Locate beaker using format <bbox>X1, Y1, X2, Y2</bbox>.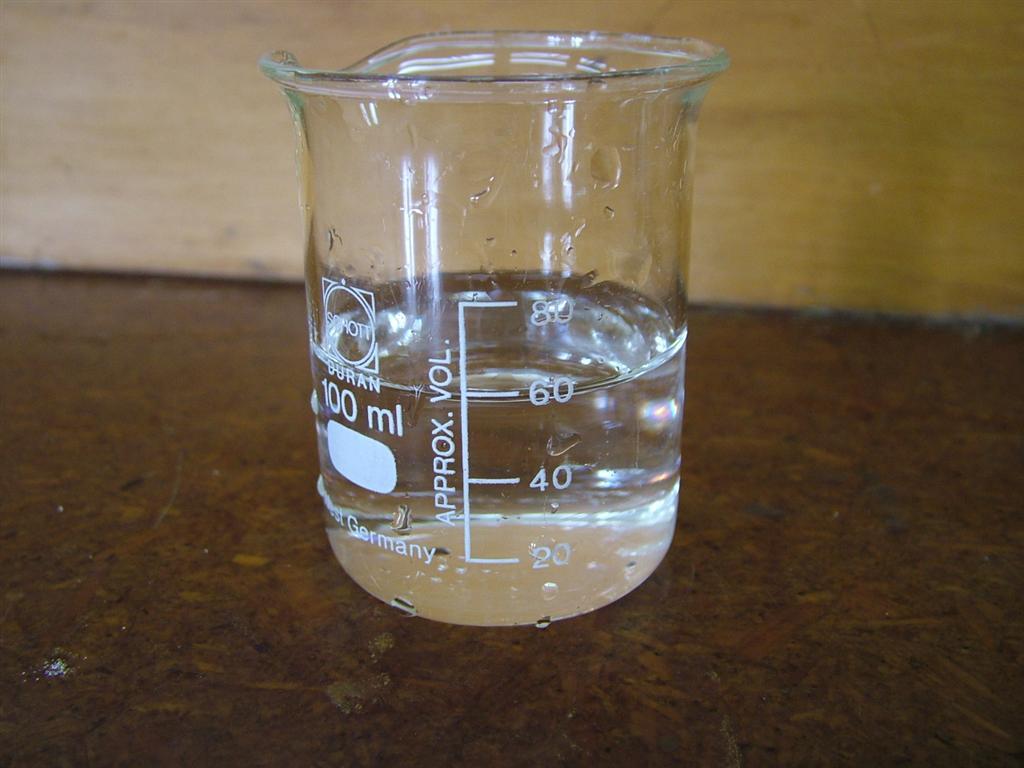
<bbox>258, 26, 729, 626</bbox>.
